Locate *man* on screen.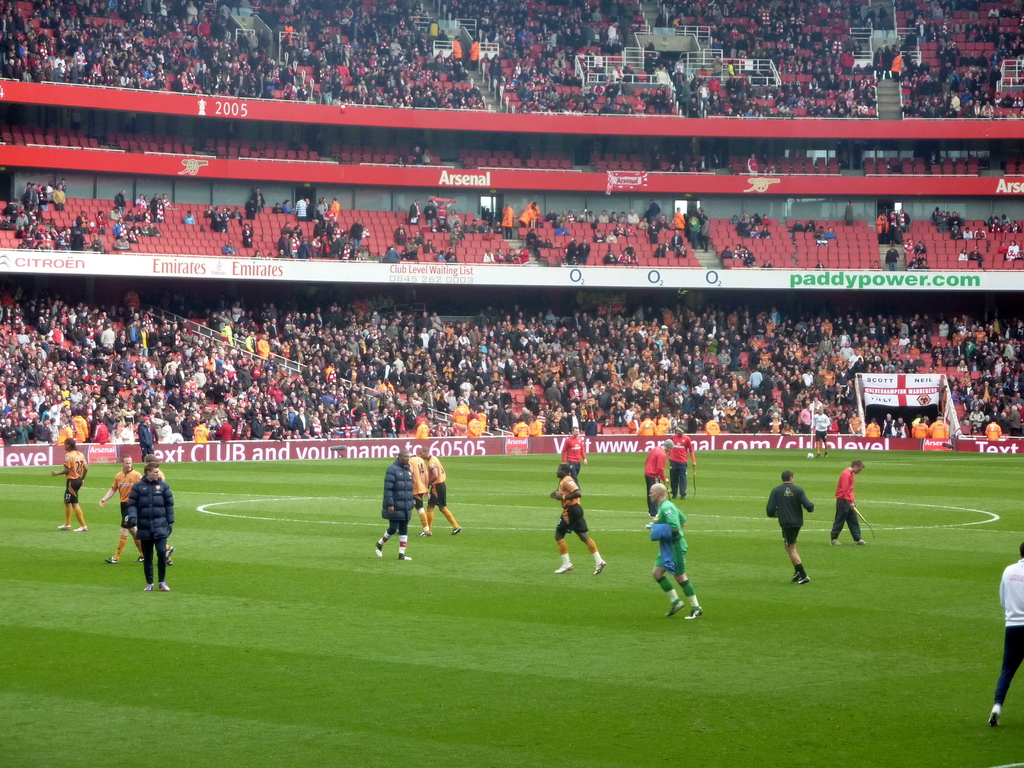
On screen at BBox(670, 230, 684, 256).
